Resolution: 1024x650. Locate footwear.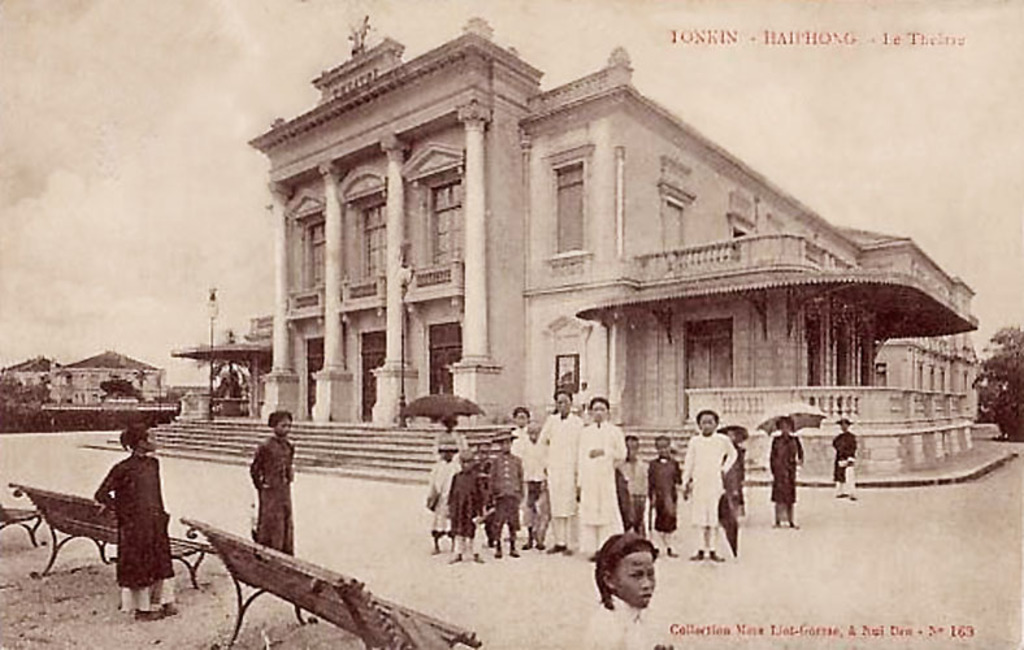
BBox(468, 550, 482, 559).
